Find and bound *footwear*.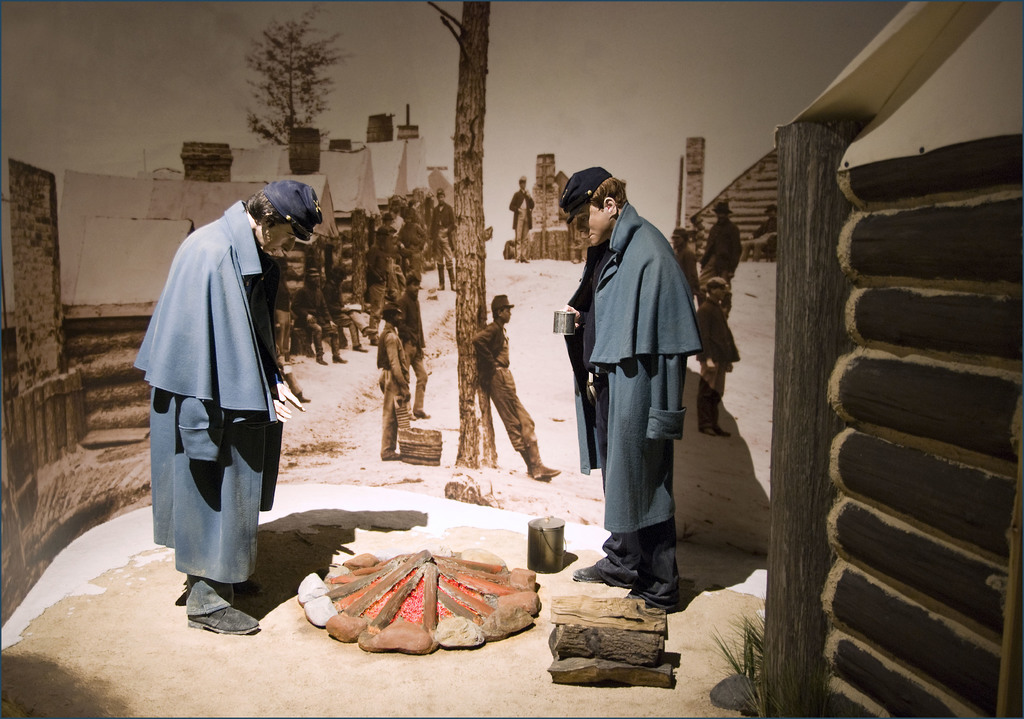
Bound: bbox=[697, 424, 732, 440].
